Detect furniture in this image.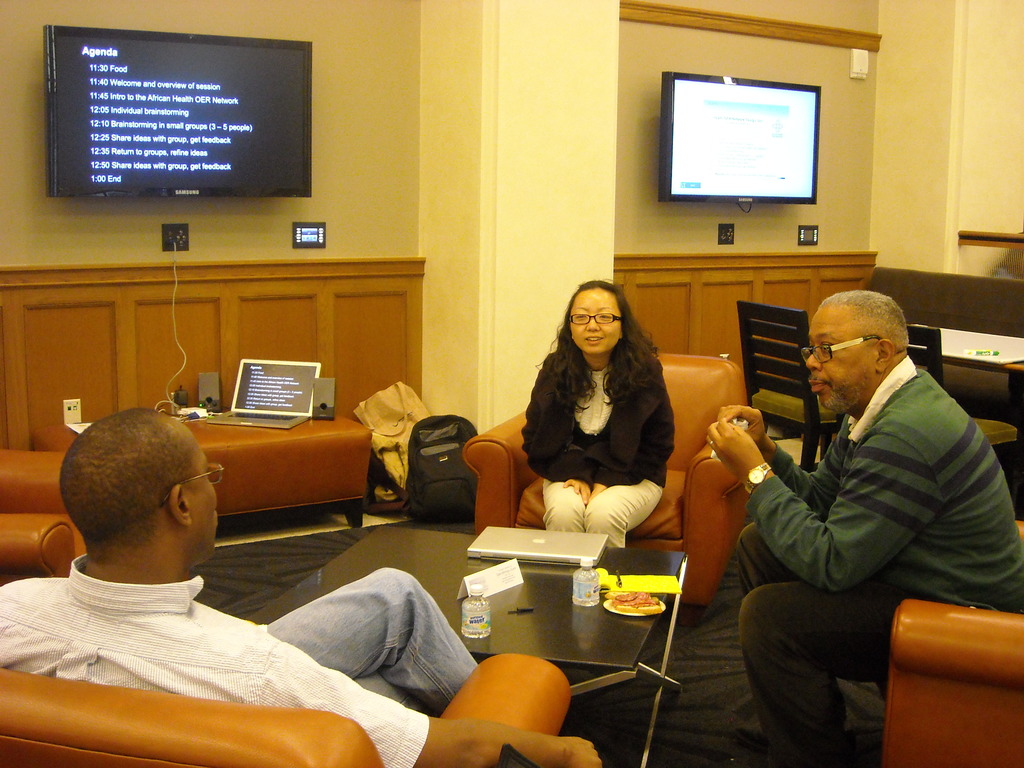
Detection: box(0, 655, 570, 767).
